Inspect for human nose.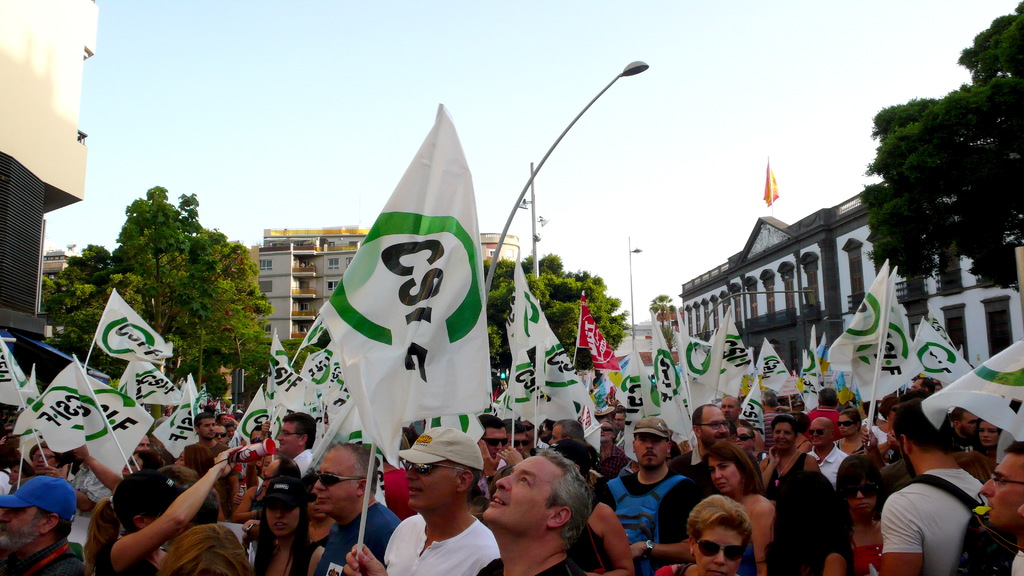
Inspection: 36 457 42 465.
